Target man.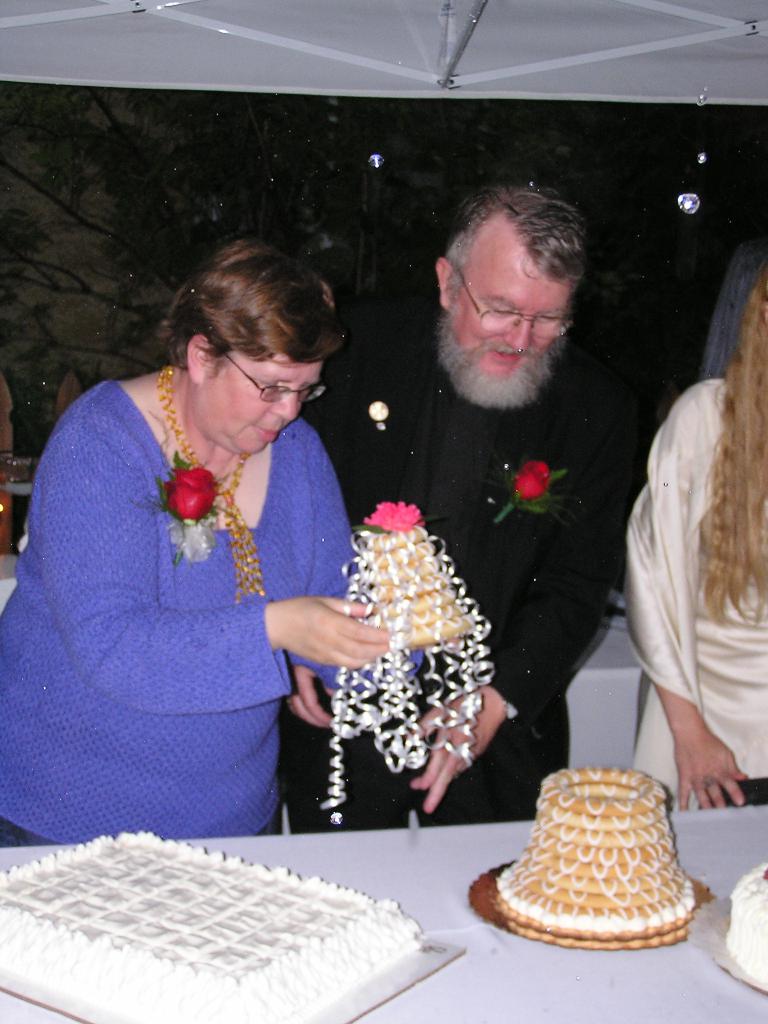
Target region: <box>381,196,660,810</box>.
